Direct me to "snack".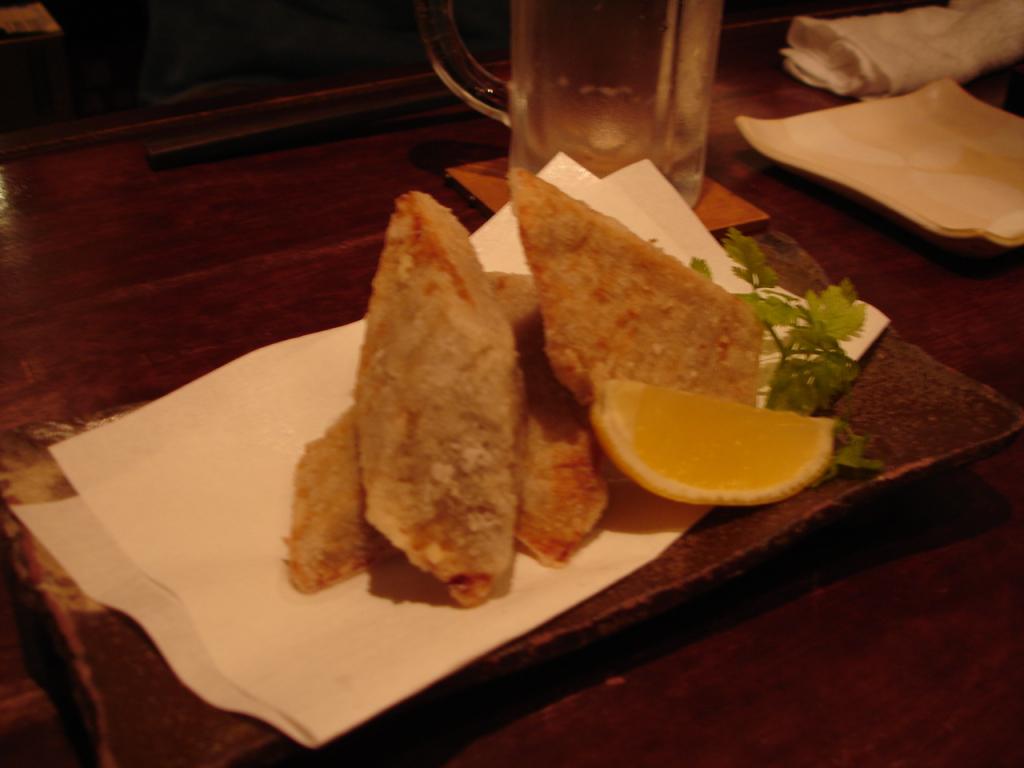
Direction: bbox=[481, 275, 614, 564].
